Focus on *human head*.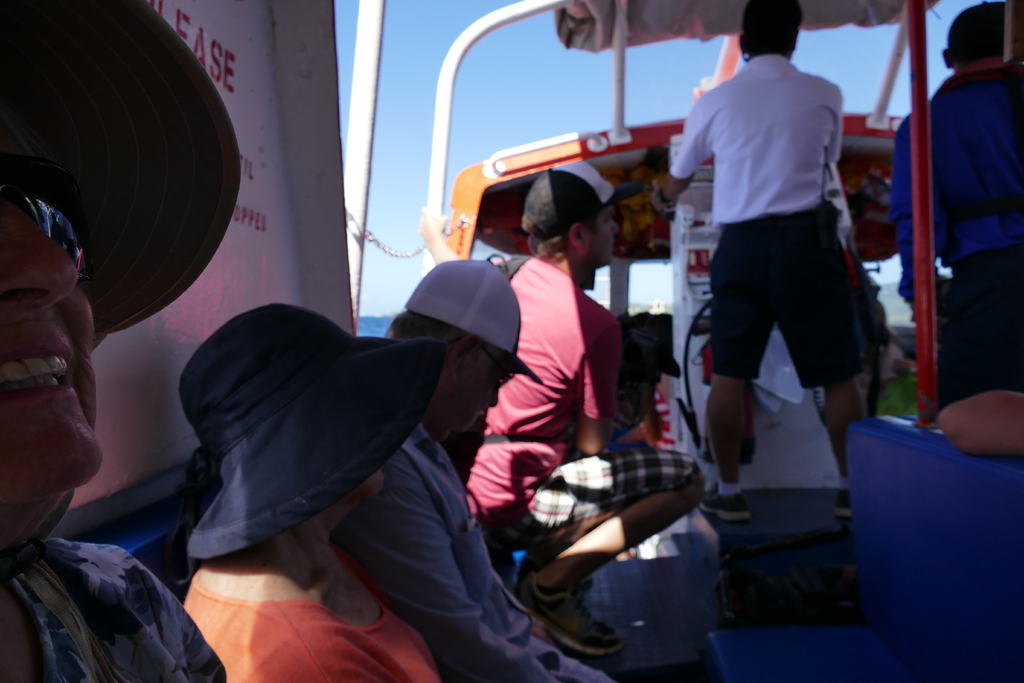
Focused at detection(0, 103, 99, 488).
